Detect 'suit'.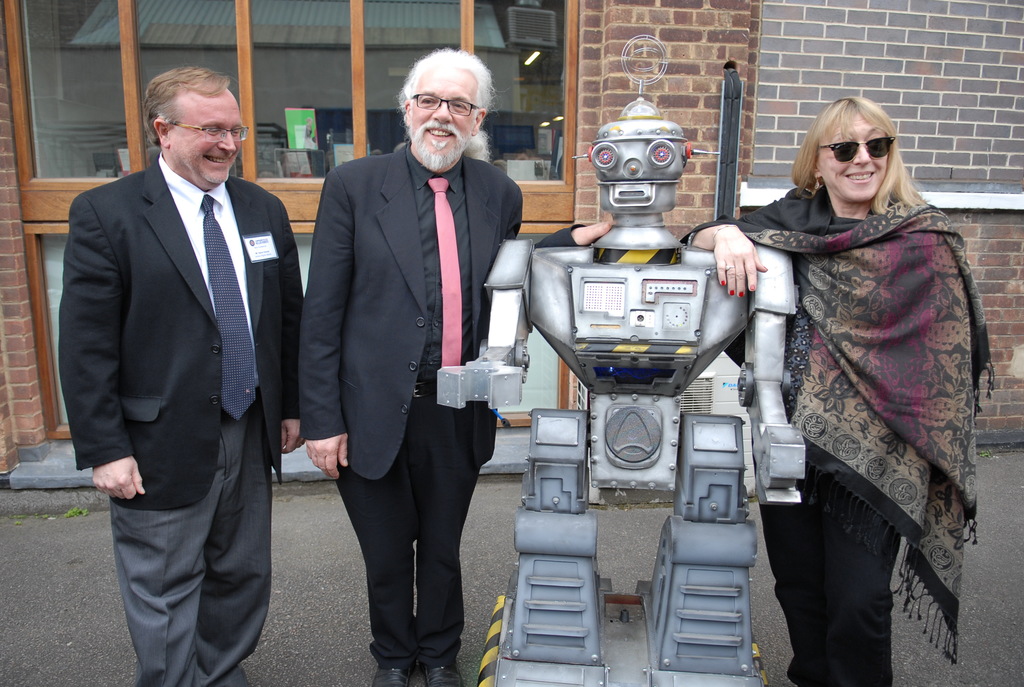
Detected at region(300, 55, 515, 683).
